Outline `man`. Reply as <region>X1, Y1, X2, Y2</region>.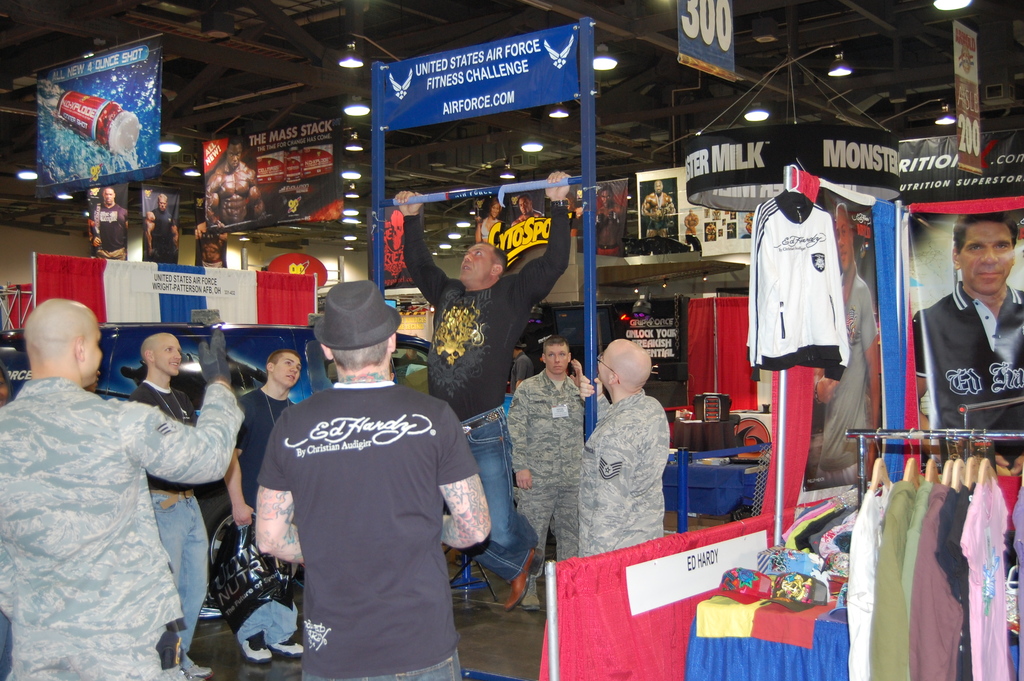
<region>682, 209, 701, 229</region>.
